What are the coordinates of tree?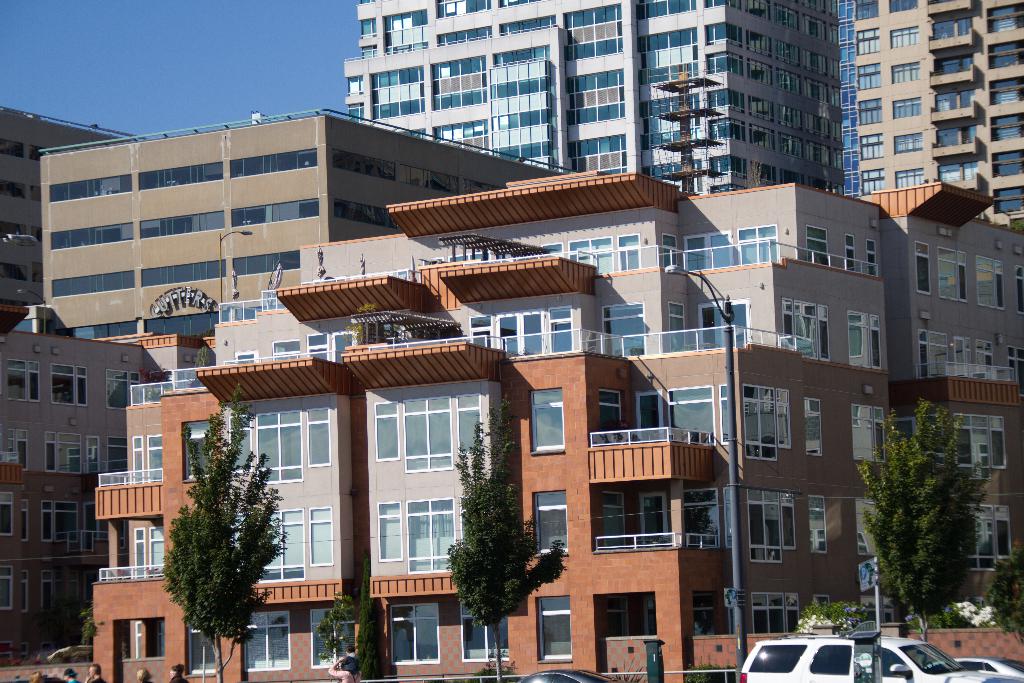
803, 592, 874, 623.
